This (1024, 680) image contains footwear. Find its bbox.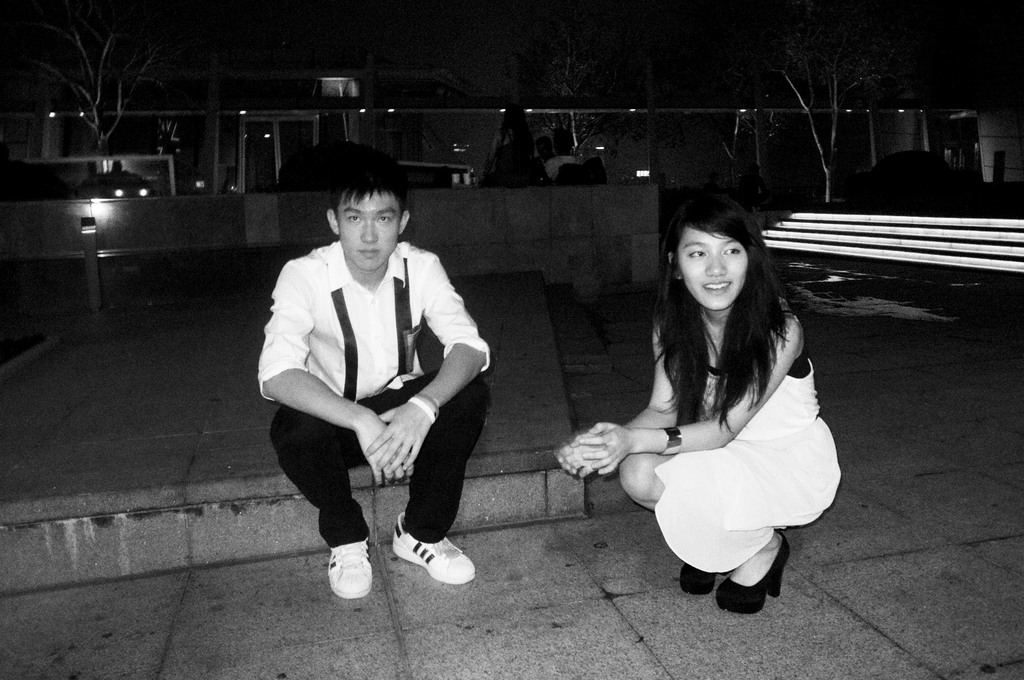
select_region(325, 541, 374, 601).
